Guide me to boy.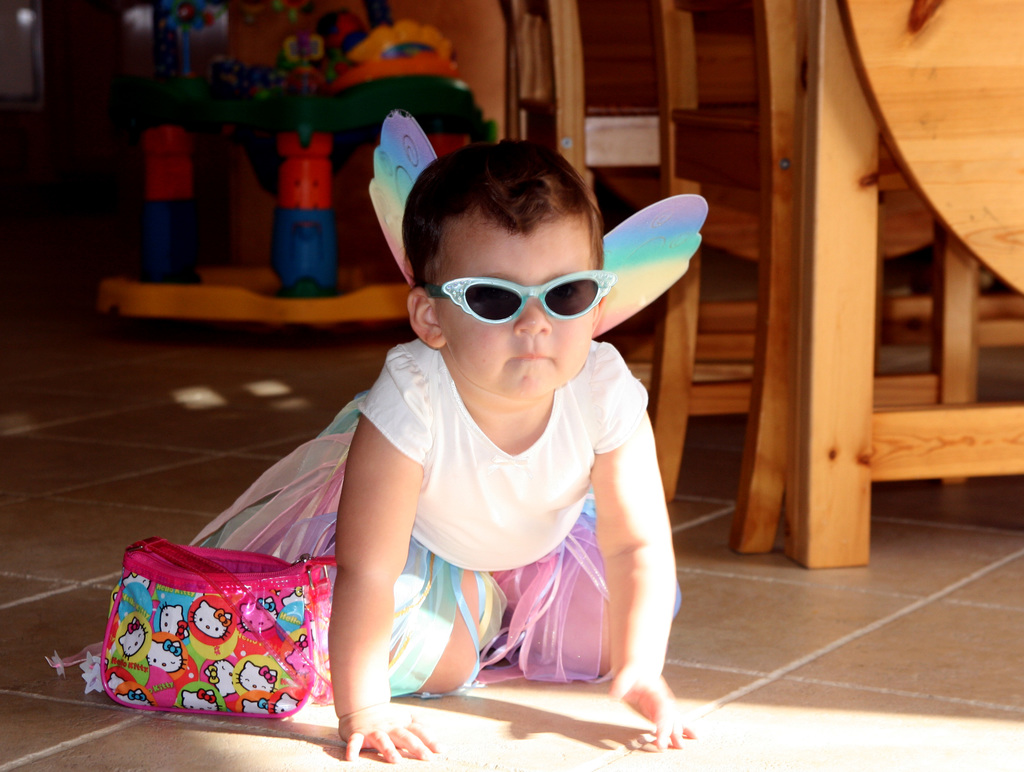
Guidance: <box>31,105,726,771</box>.
